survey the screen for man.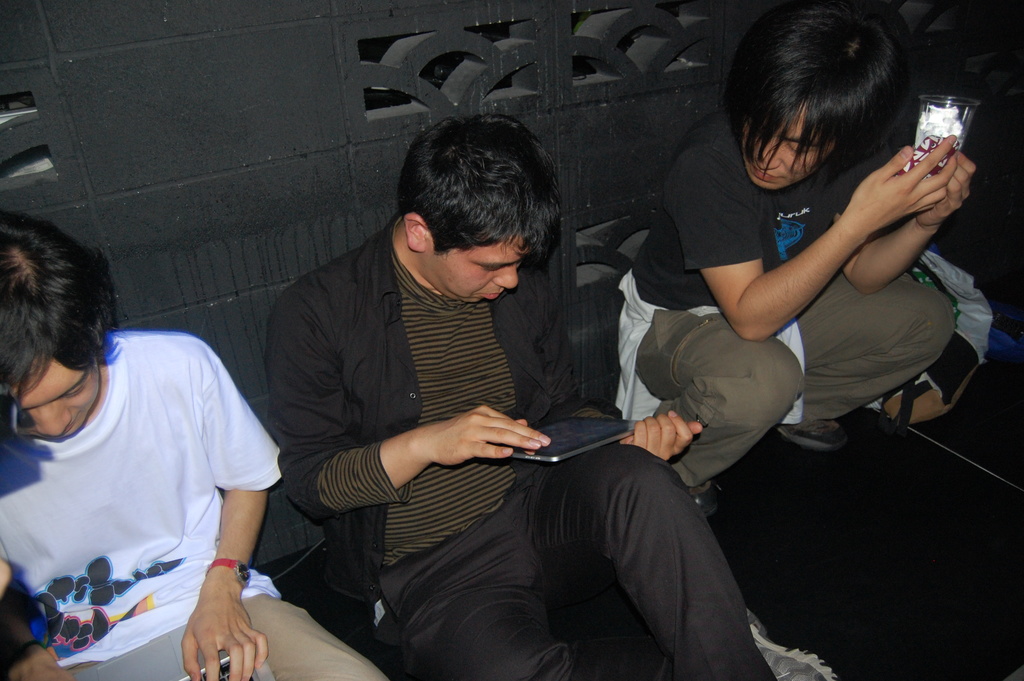
Survey found: [0,206,391,680].
